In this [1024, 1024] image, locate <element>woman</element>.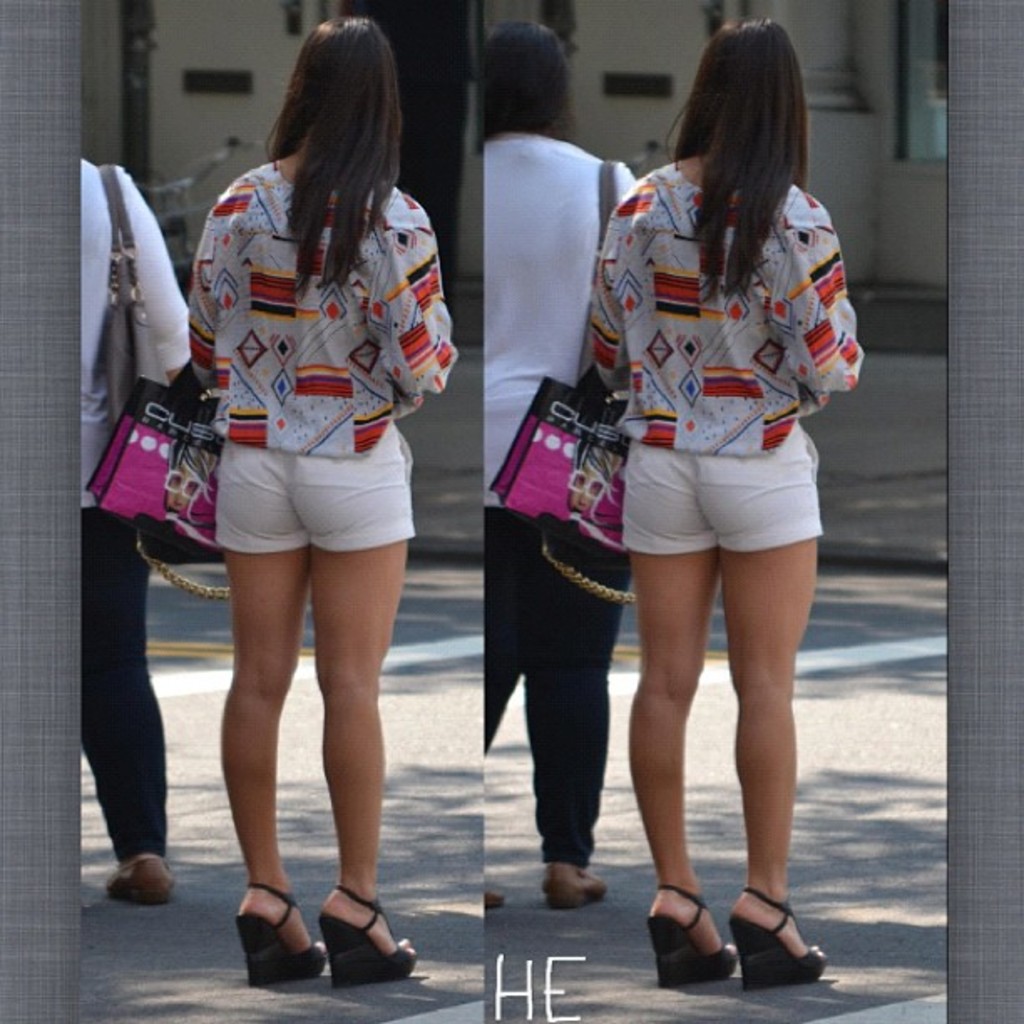
Bounding box: box(142, 65, 480, 934).
